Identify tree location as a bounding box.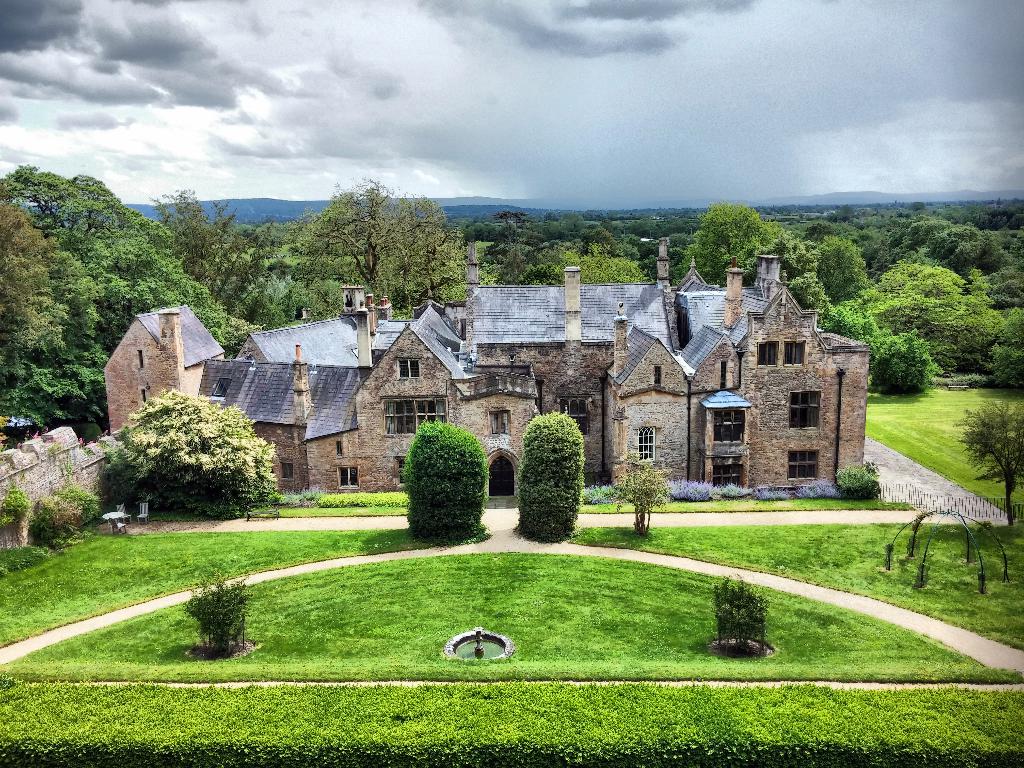
(842,214,1023,301).
